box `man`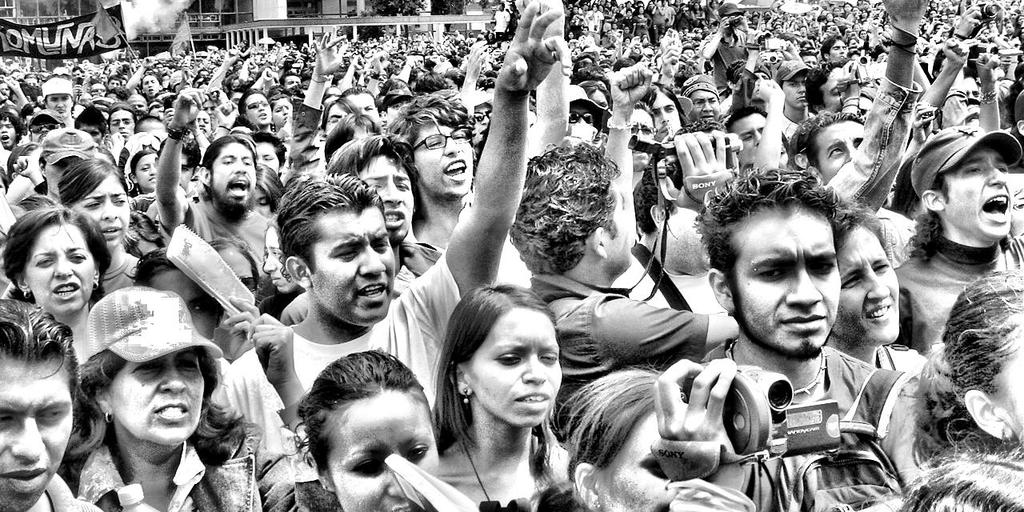
region(0, 296, 104, 511)
